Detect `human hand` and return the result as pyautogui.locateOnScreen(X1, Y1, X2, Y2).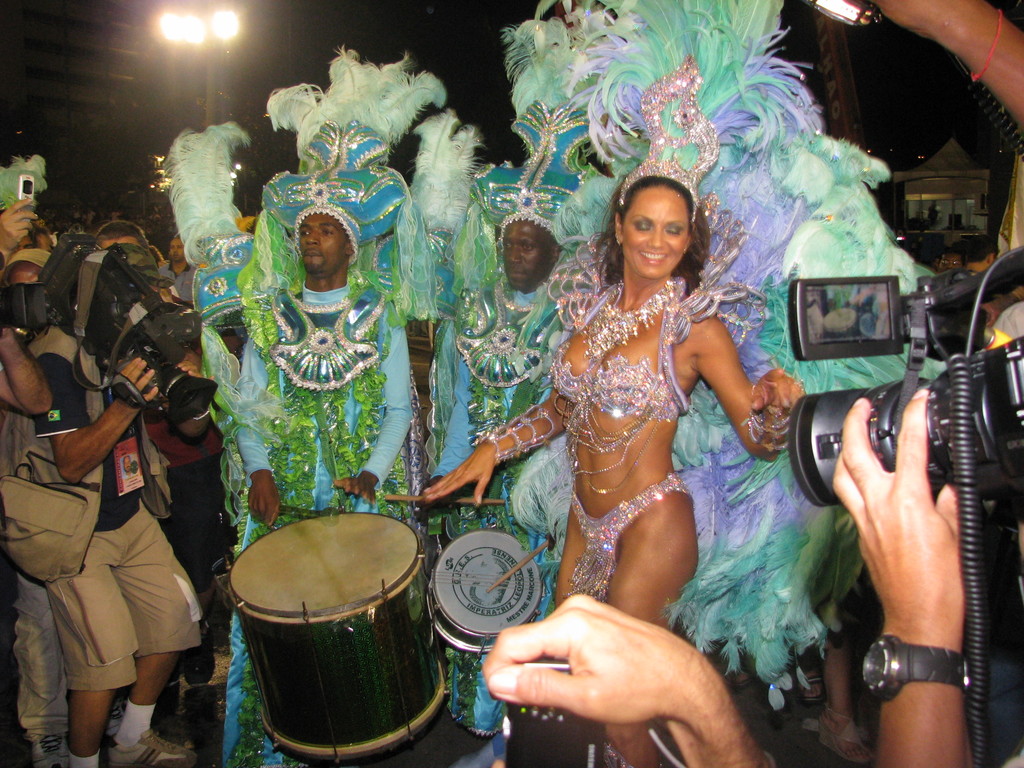
pyautogui.locateOnScreen(834, 389, 988, 701).
